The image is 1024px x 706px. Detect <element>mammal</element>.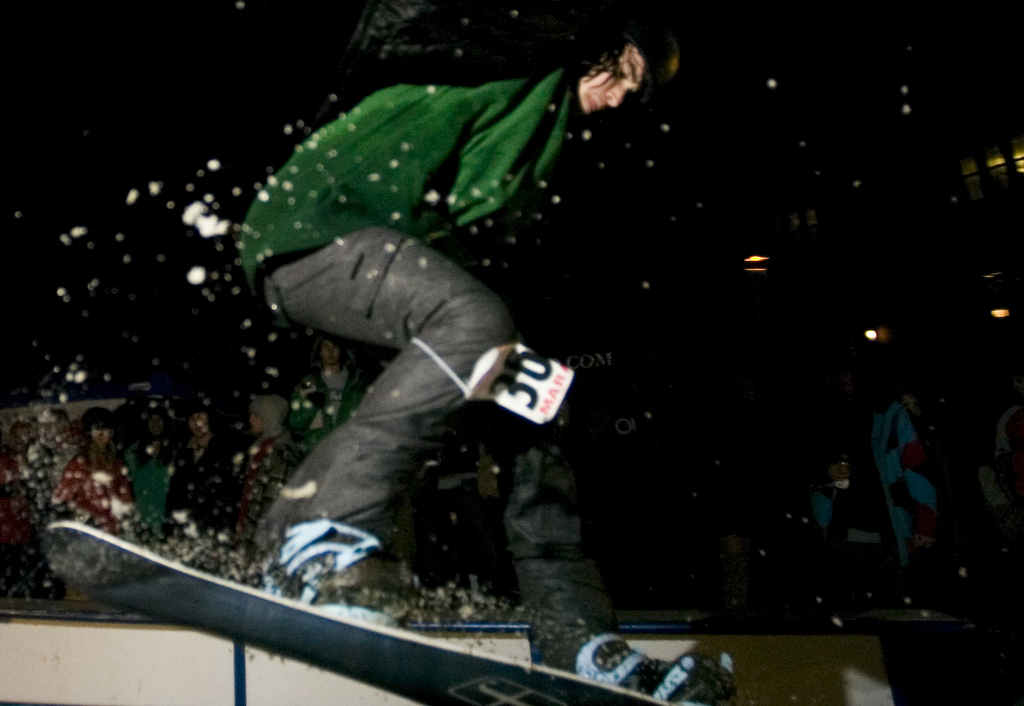
Detection: box=[876, 385, 952, 613].
